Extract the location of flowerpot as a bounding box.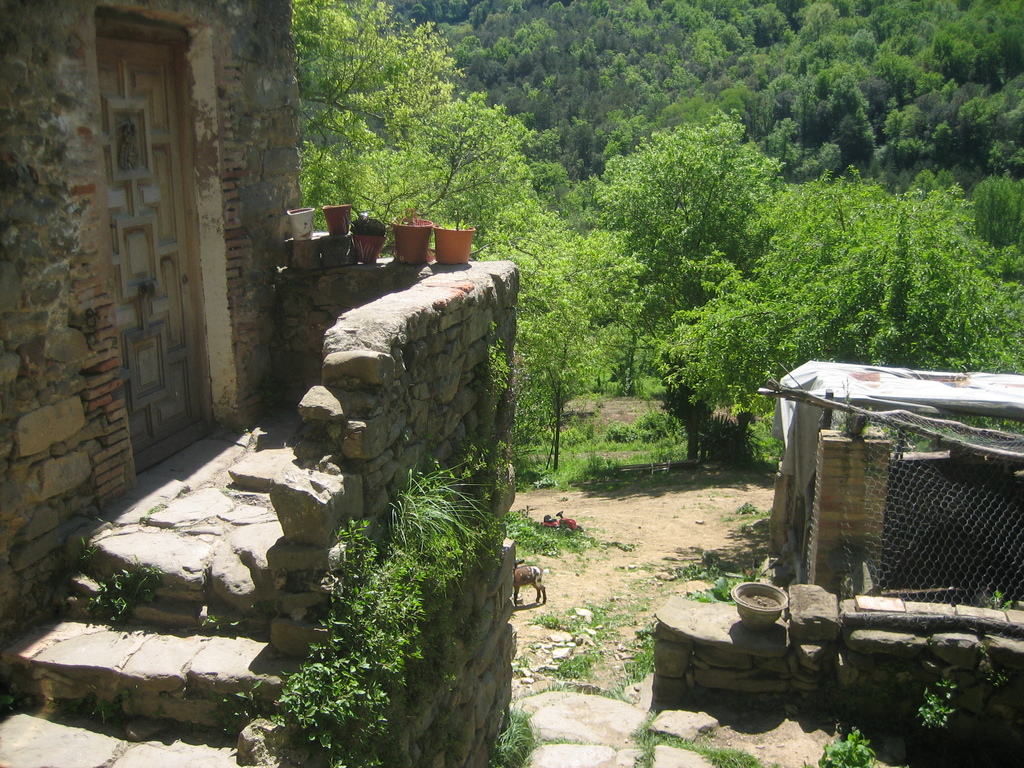
BBox(352, 228, 384, 262).
